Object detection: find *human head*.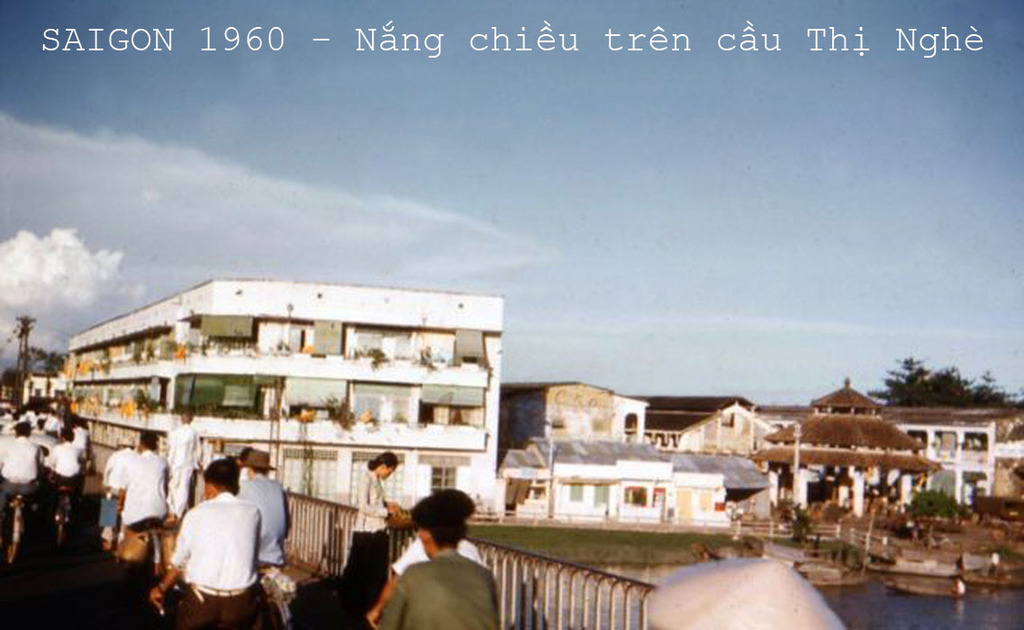
(55,424,75,439).
